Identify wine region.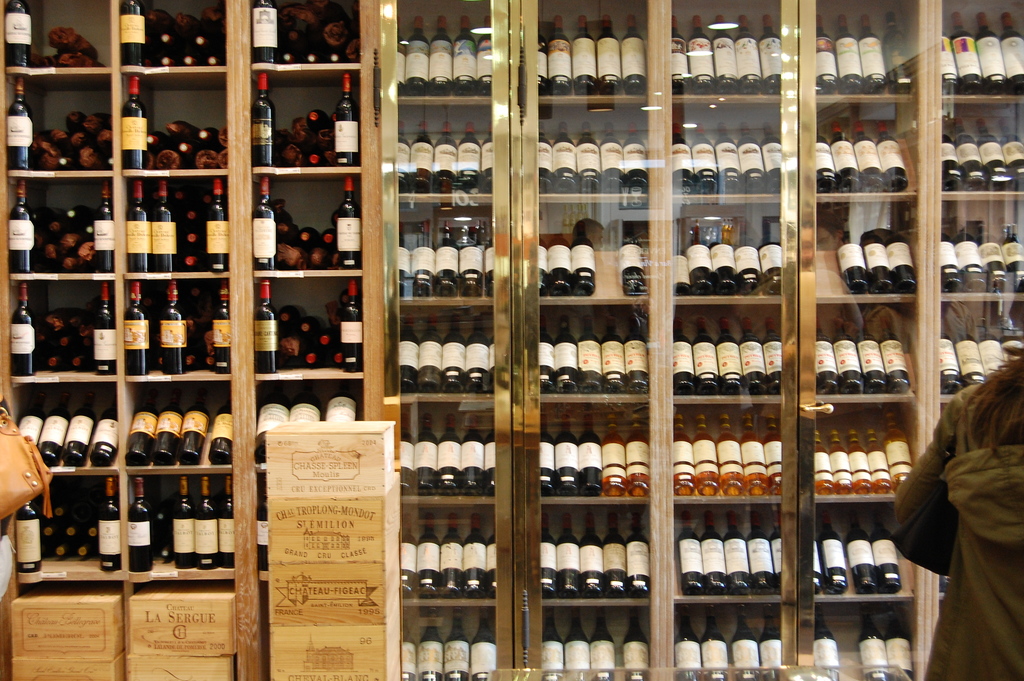
Region: x1=400, y1=411, x2=415, y2=495.
